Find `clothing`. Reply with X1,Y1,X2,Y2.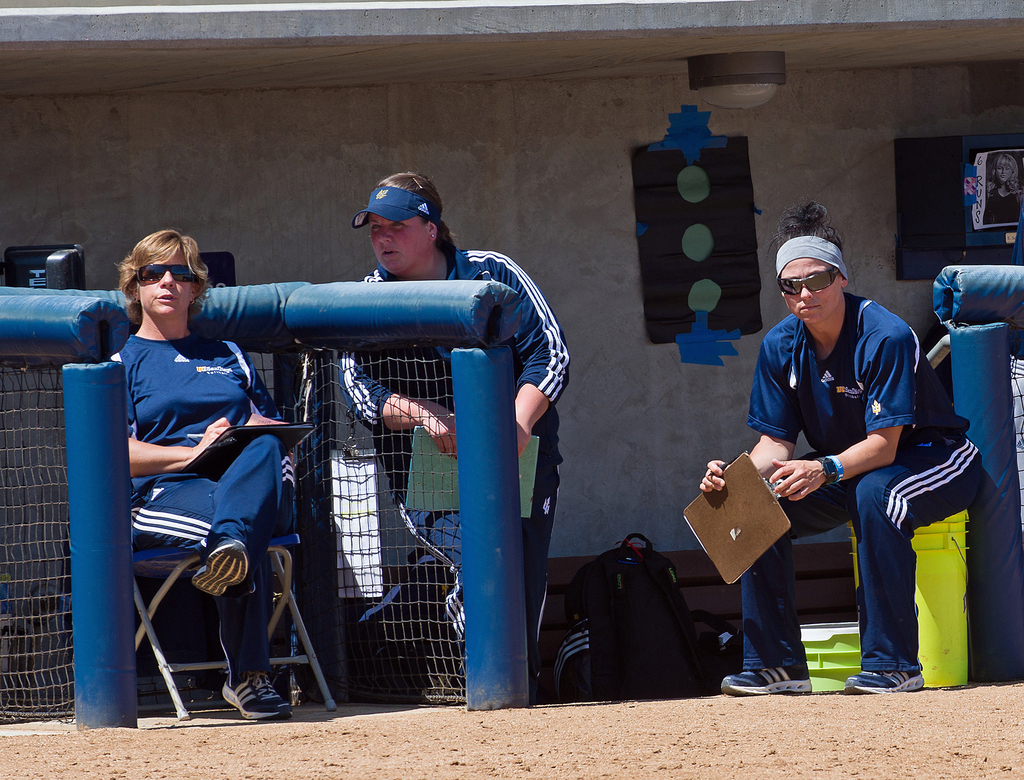
737,287,974,664.
